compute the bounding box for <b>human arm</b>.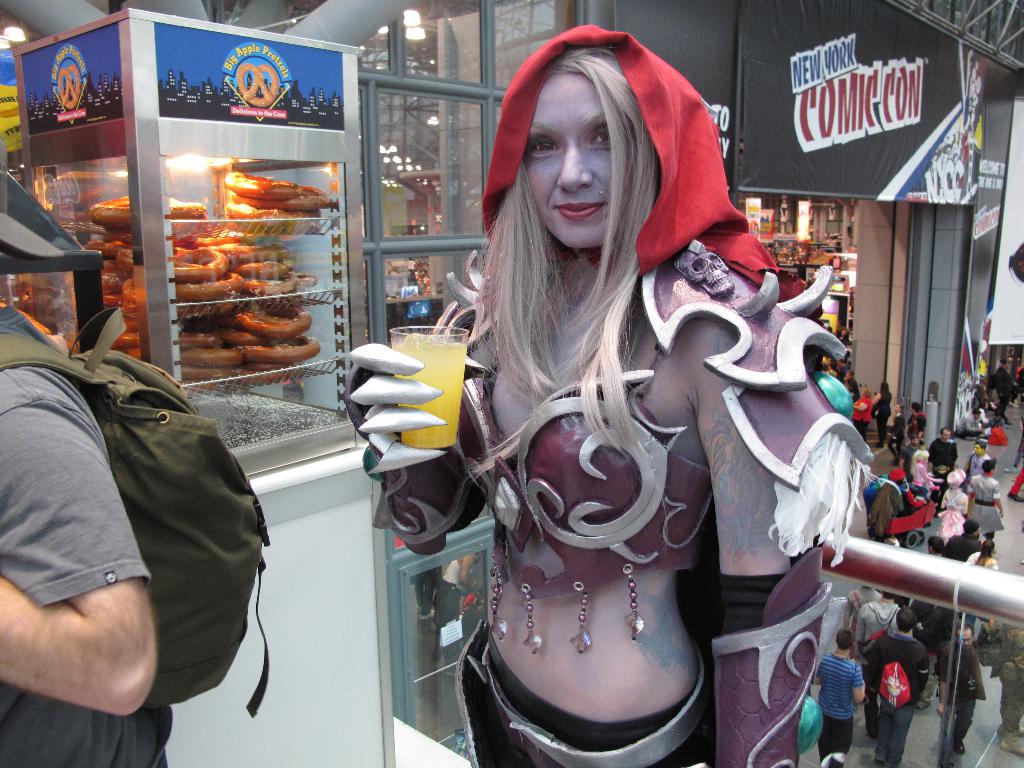
bbox(963, 450, 980, 468).
